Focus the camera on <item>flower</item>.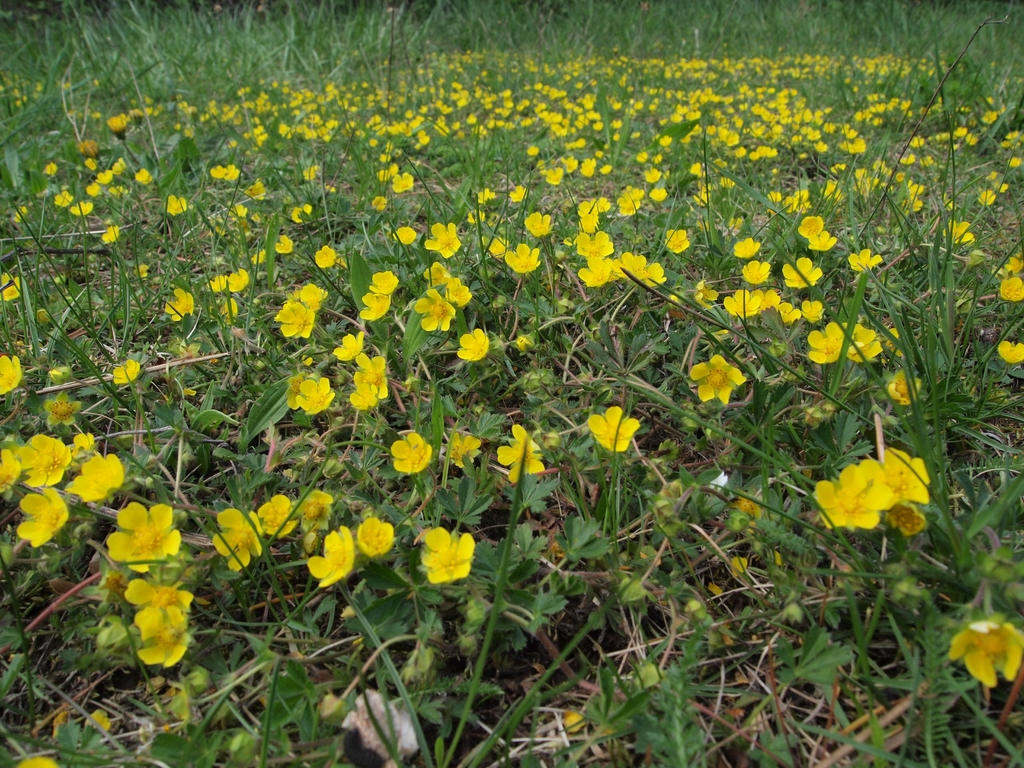
Focus region: Rect(386, 434, 429, 475).
